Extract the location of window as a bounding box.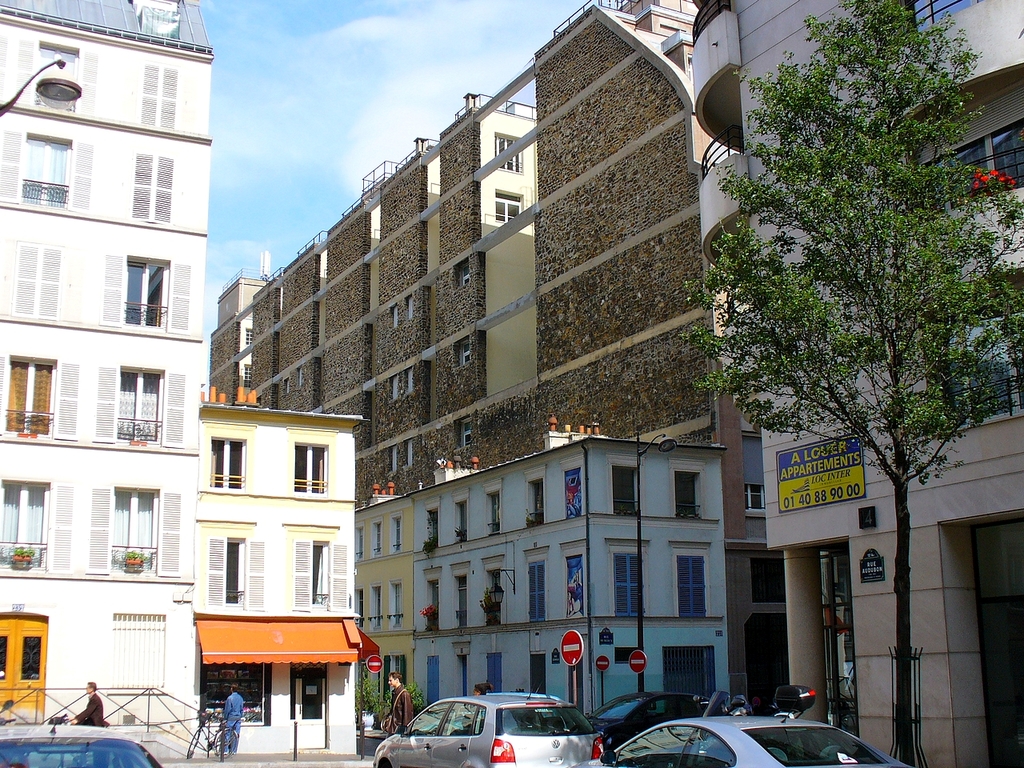
rect(371, 583, 381, 634).
